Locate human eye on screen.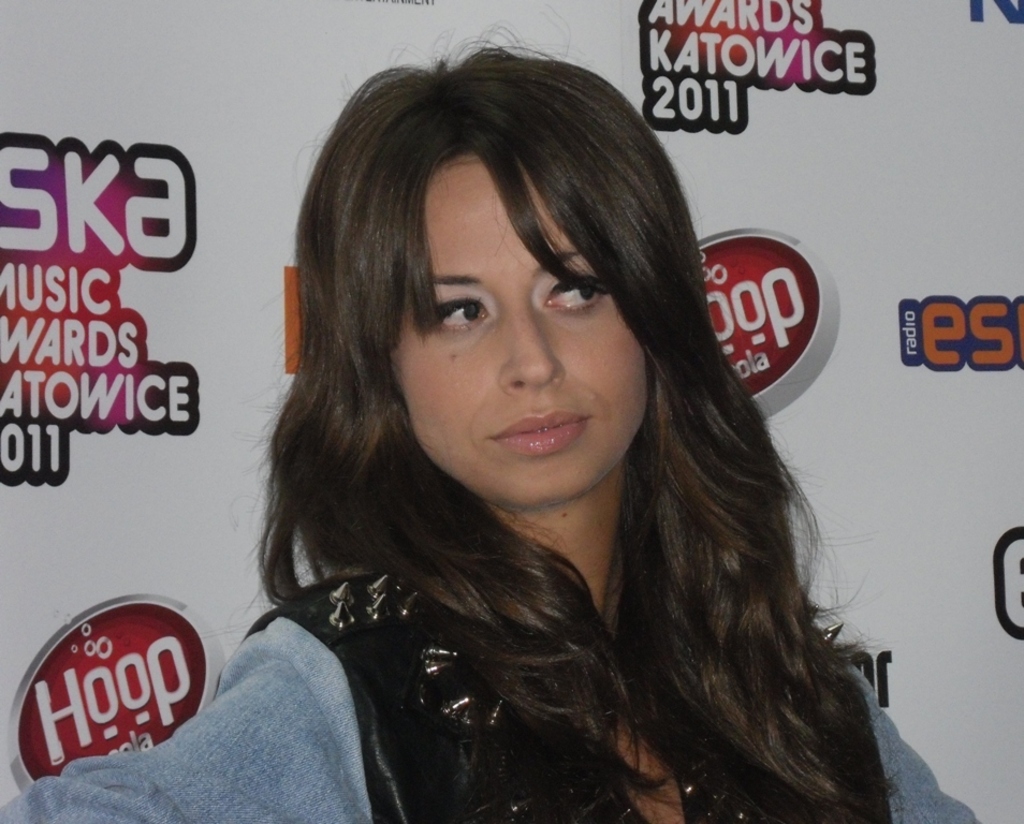
On screen at bbox=[535, 273, 613, 318].
